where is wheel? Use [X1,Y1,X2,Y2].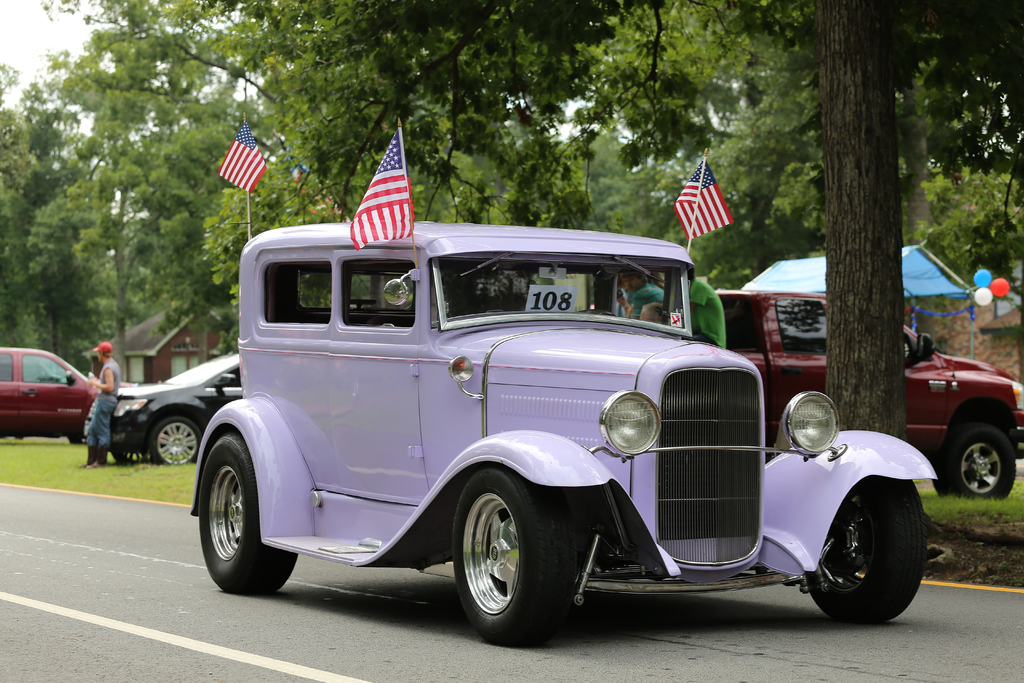
[808,478,928,620].
